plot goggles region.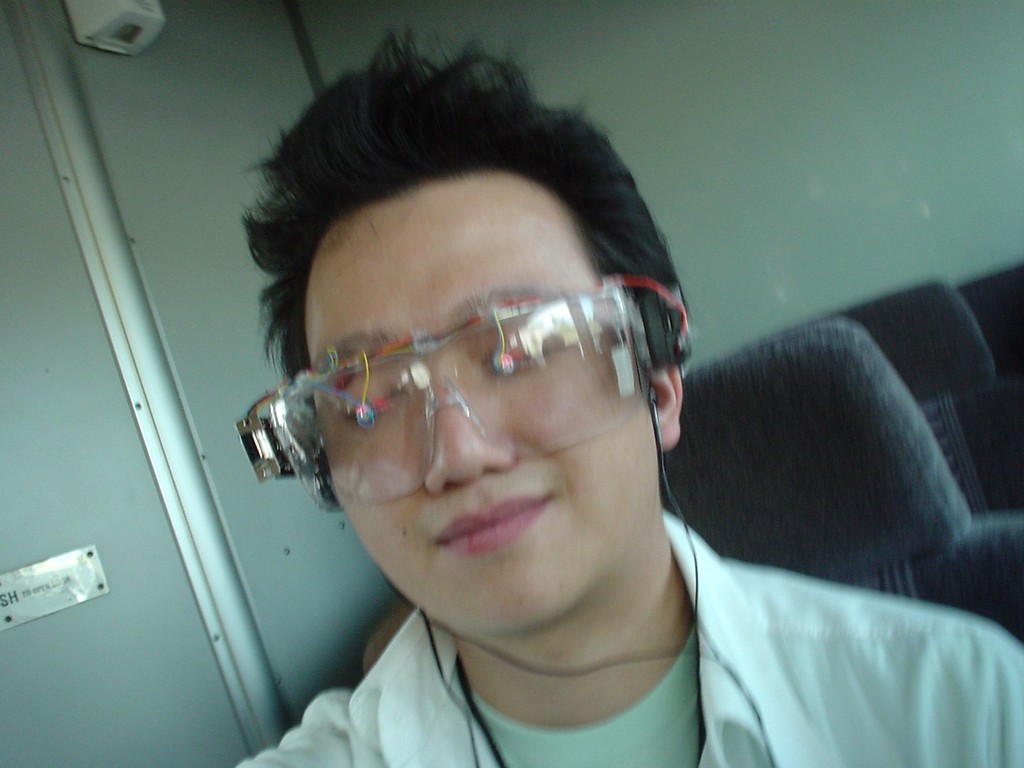
Plotted at region(241, 275, 667, 507).
